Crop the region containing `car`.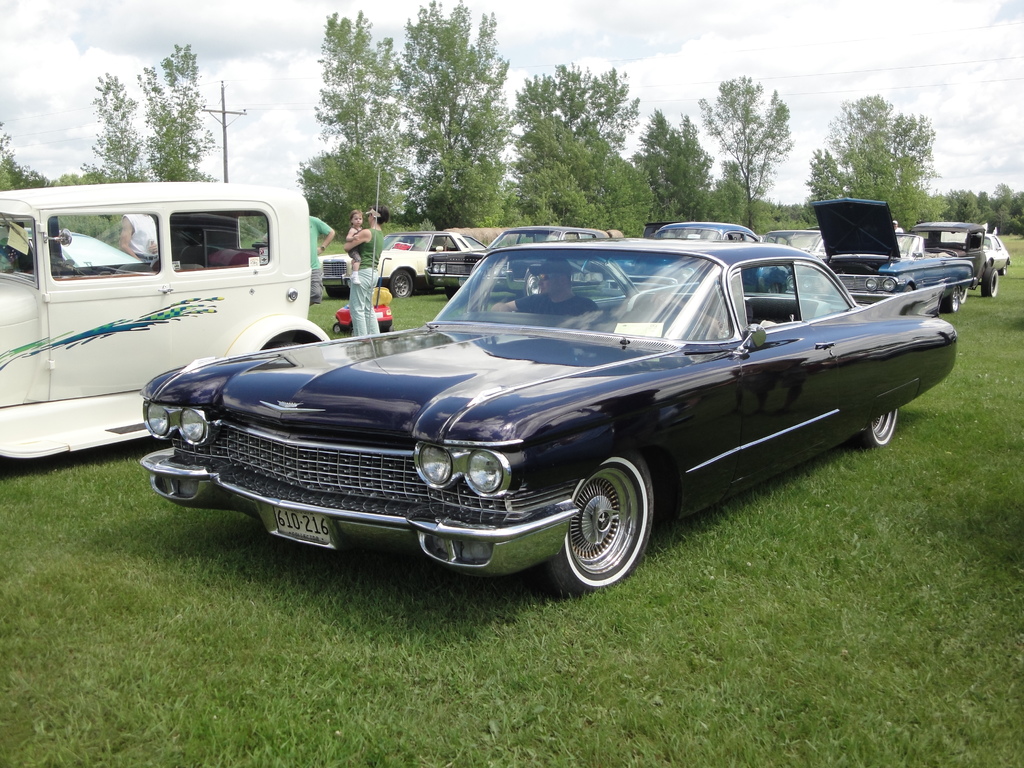
Crop region: (788, 231, 822, 264).
